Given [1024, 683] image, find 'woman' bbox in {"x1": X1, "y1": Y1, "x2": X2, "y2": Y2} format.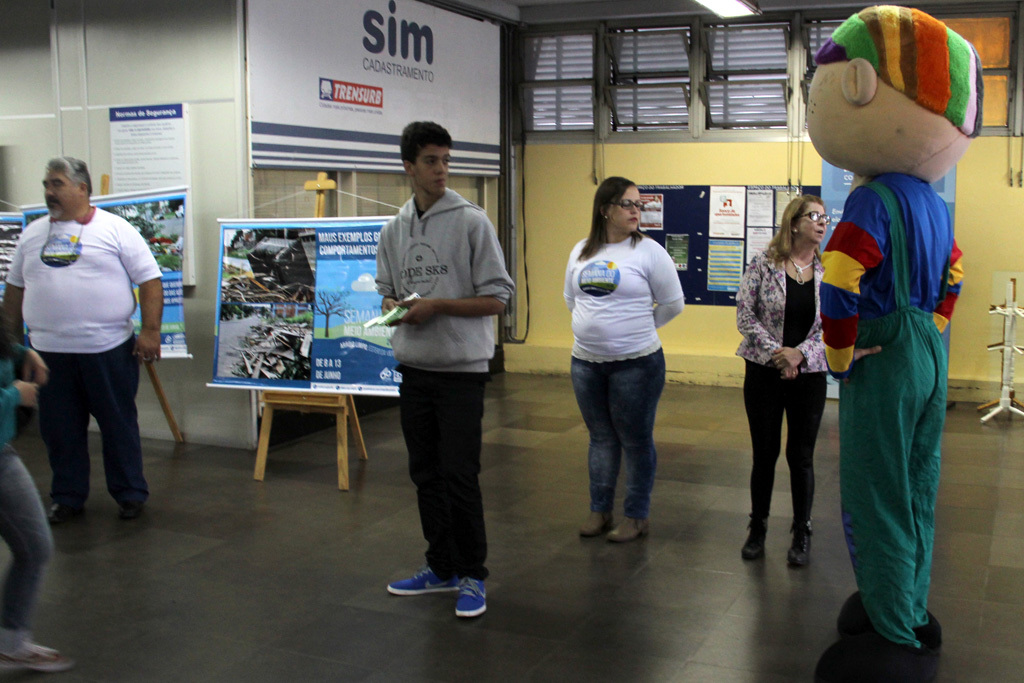
{"x1": 563, "y1": 174, "x2": 685, "y2": 540}.
